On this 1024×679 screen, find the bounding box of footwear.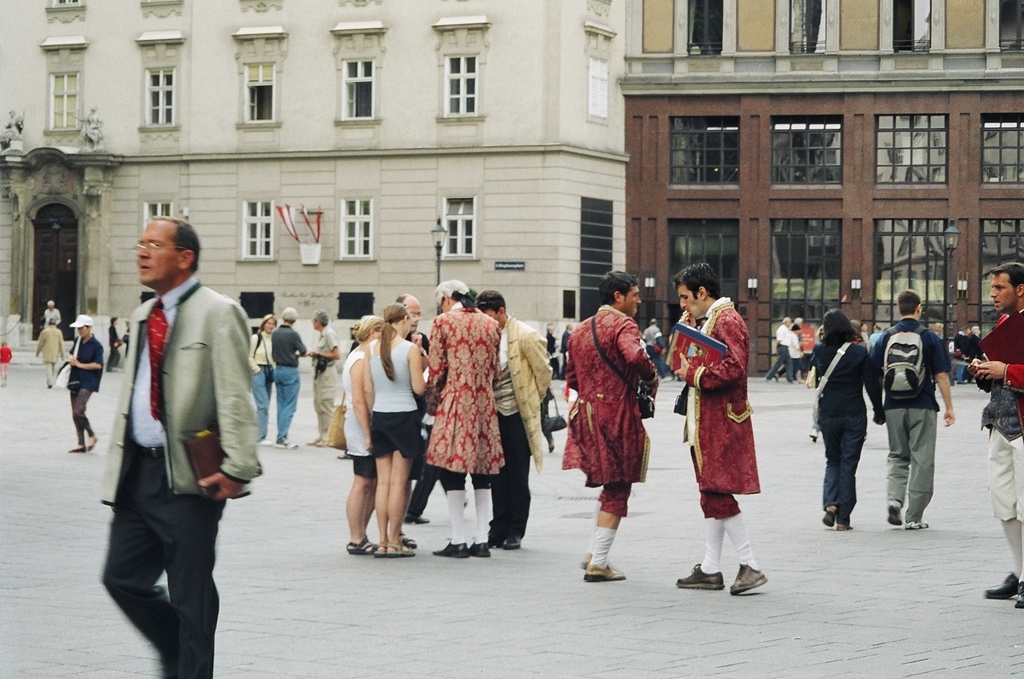
Bounding box: bbox=(731, 563, 768, 597).
